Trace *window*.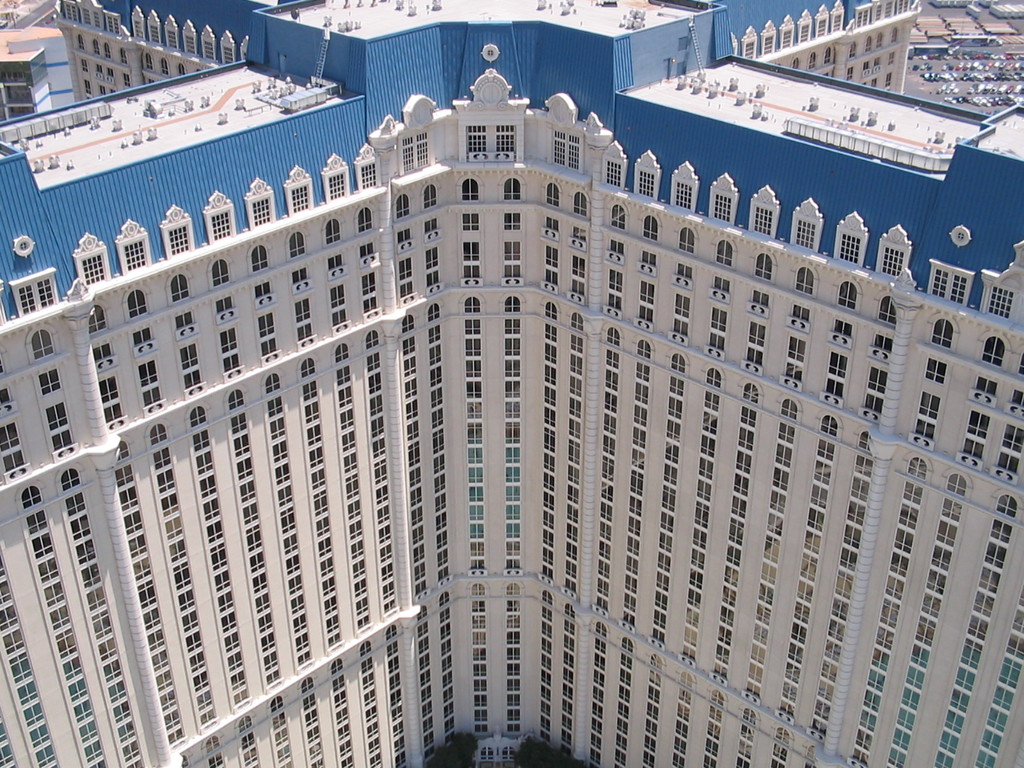
Traced to 154, 221, 195, 252.
